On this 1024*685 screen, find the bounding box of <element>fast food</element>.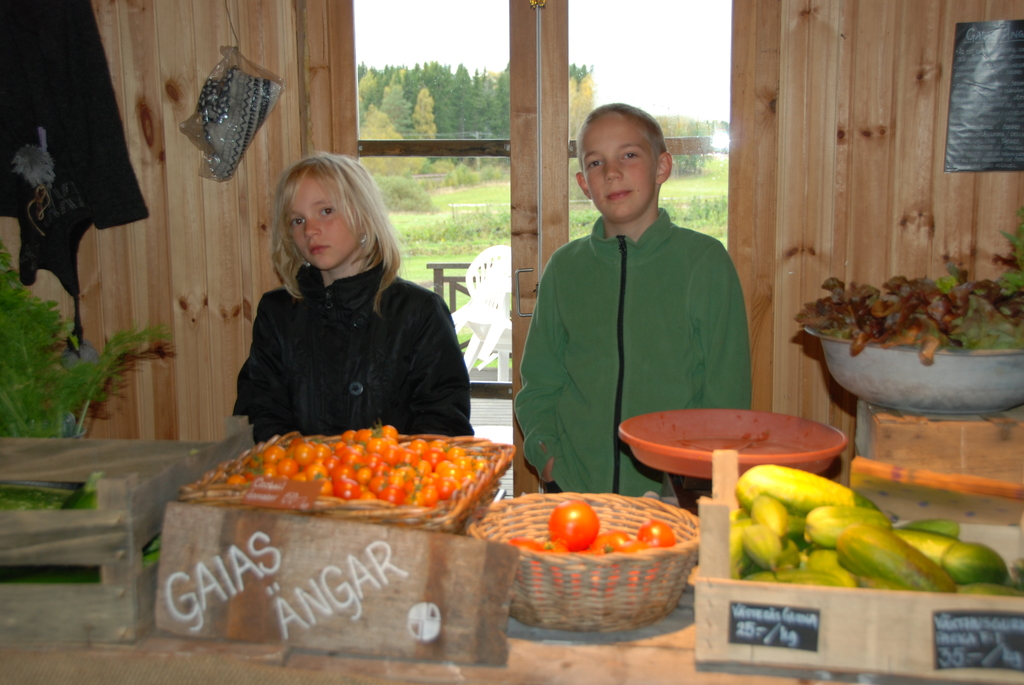
Bounding box: [x1=603, y1=537, x2=652, y2=555].
